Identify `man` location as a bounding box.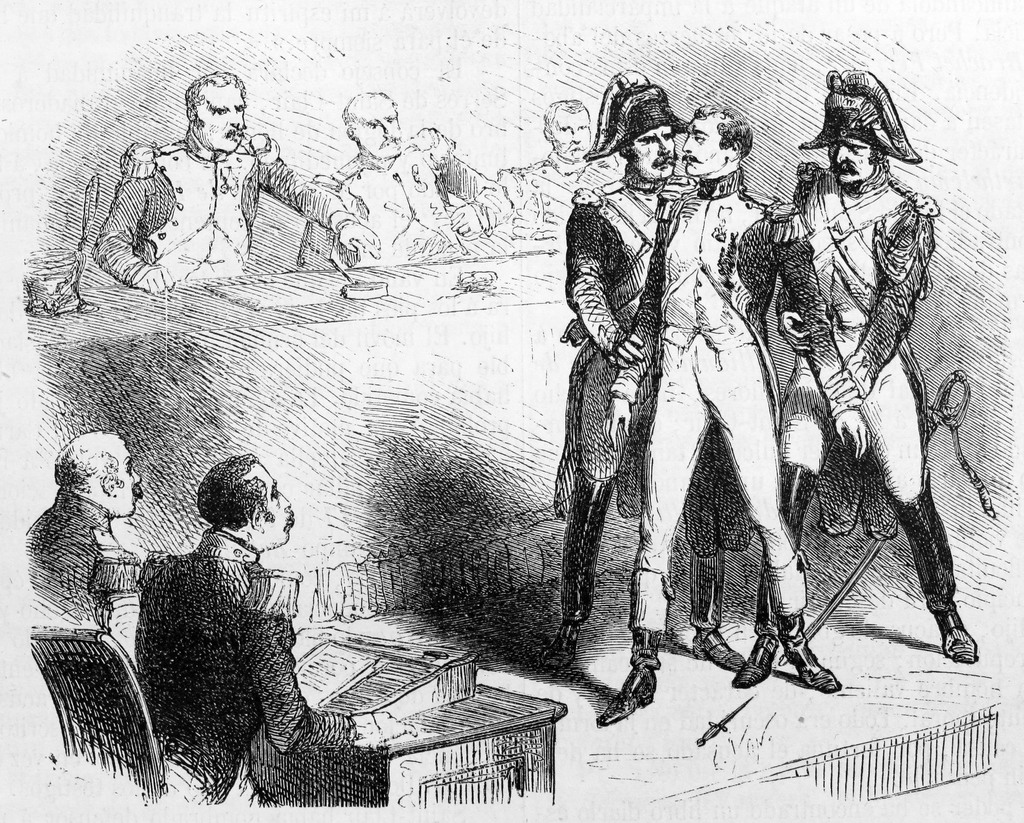
region(549, 85, 741, 683).
